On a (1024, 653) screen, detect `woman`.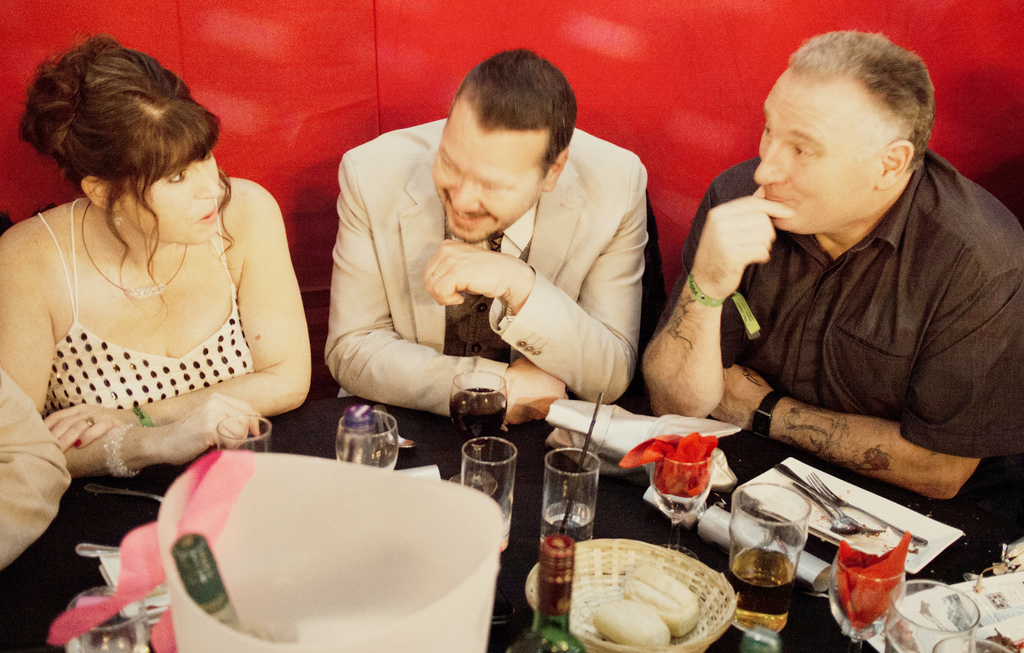
[0,62,332,454].
